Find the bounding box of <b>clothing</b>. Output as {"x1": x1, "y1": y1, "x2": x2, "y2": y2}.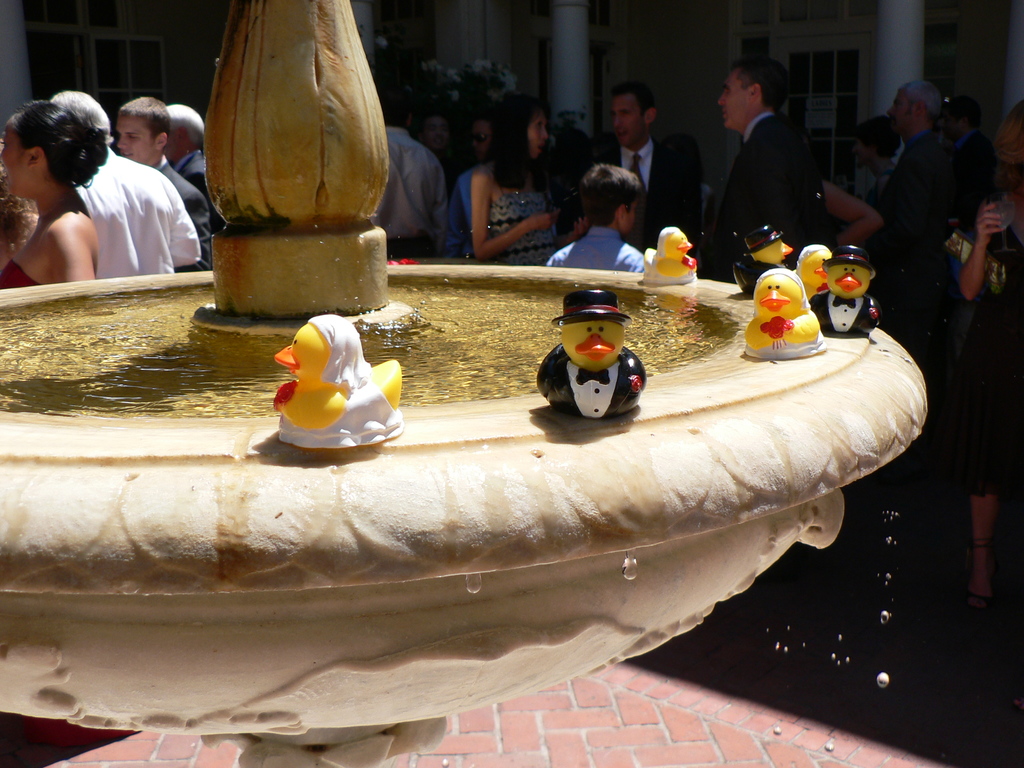
{"x1": 80, "y1": 151, "x2": 200, "y2": 271}.
